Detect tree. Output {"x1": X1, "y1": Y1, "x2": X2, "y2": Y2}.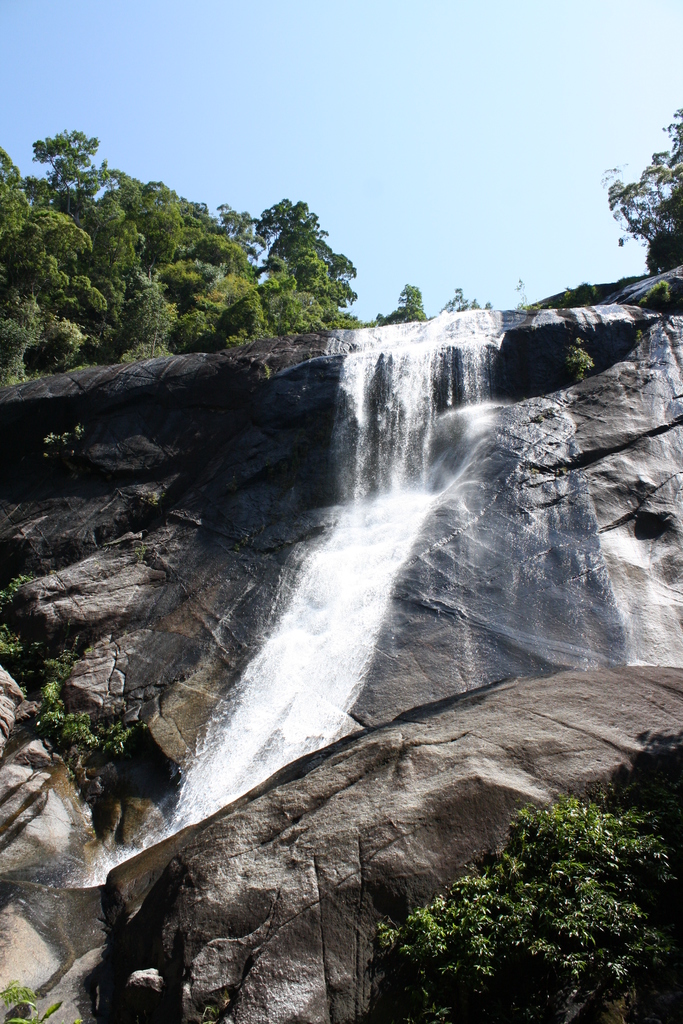
{"x1": 597, "y1": 106, "x2": 682, "y2": 275}.
